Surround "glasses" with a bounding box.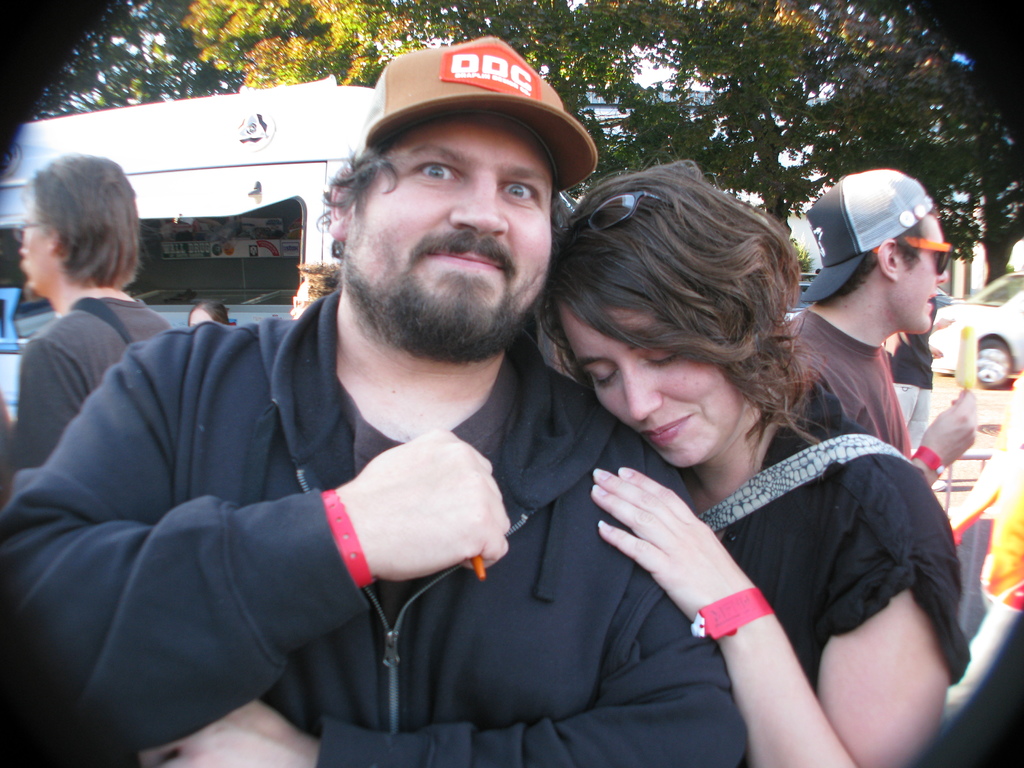
bbox=[12, 216, 54, 241].
